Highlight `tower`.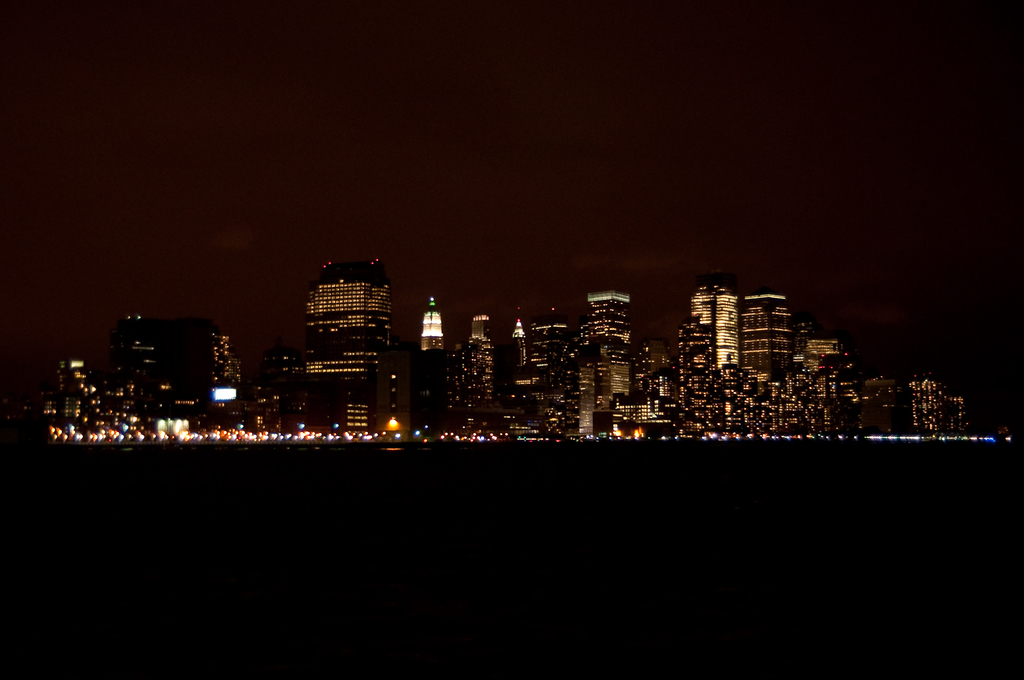
Highlighted region: (left=42, top=260, right=992, bottom=453).
